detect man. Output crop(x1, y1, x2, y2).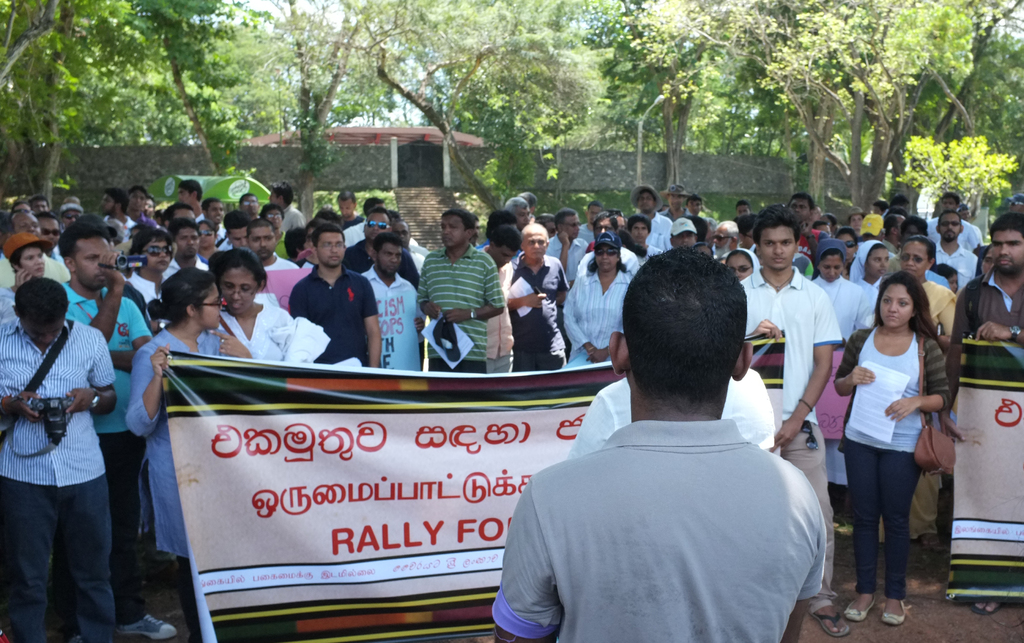
crop(0, 275, 123, 642).
